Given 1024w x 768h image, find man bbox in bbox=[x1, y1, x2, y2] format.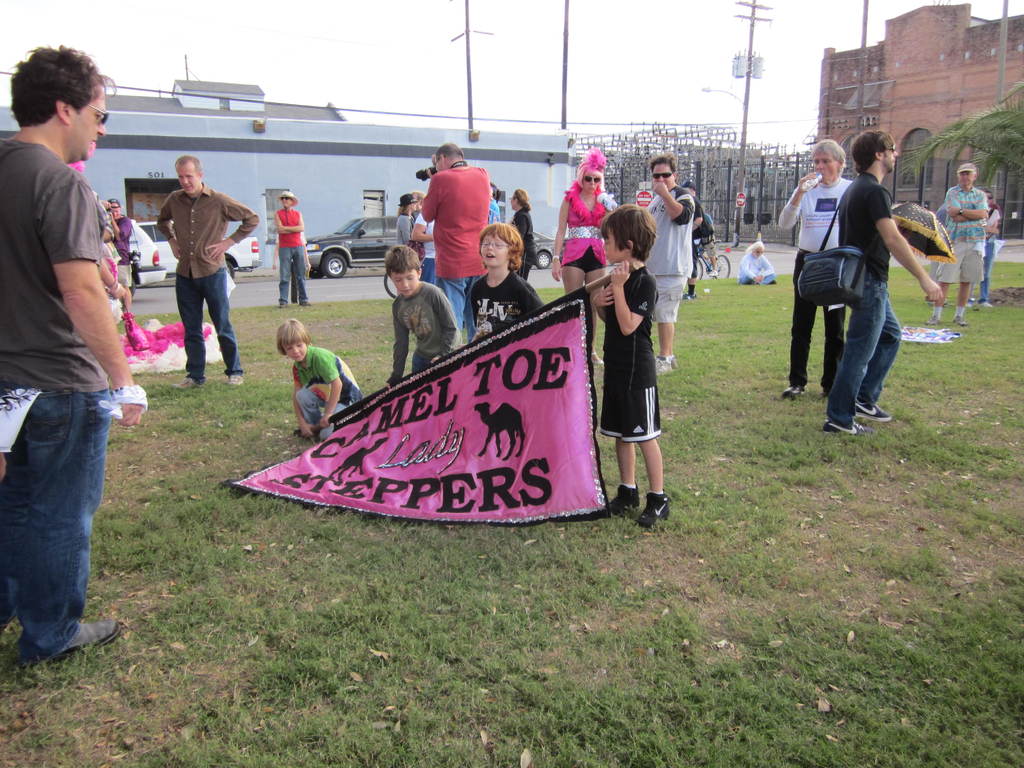
bbox=[3, 40, 141, 679].
